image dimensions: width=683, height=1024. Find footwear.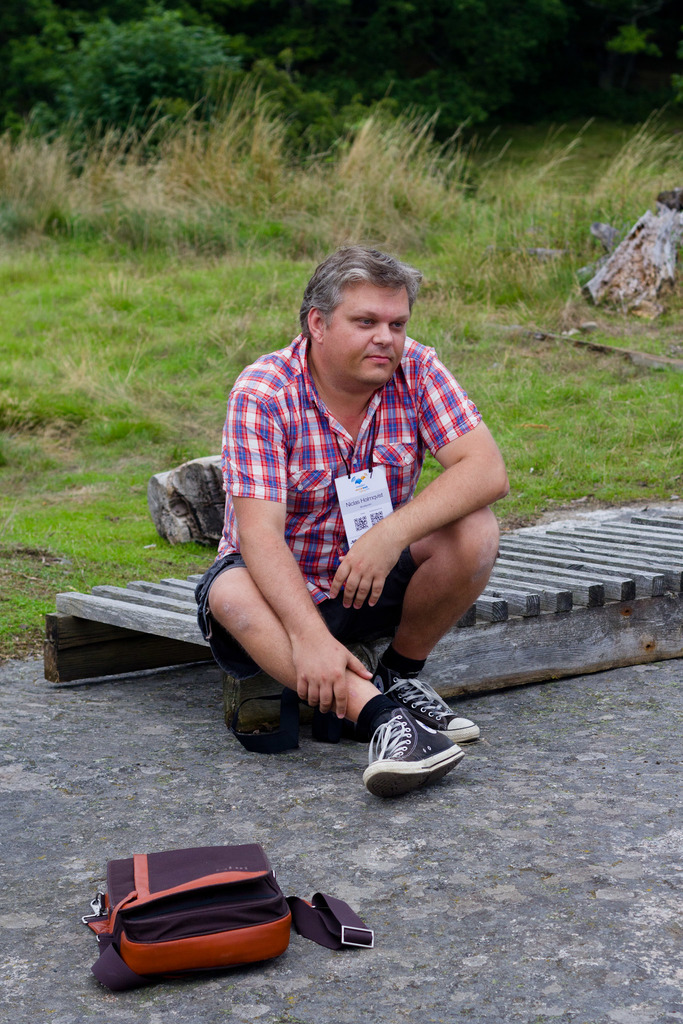
l=350, t=714, r=462, b=809.
